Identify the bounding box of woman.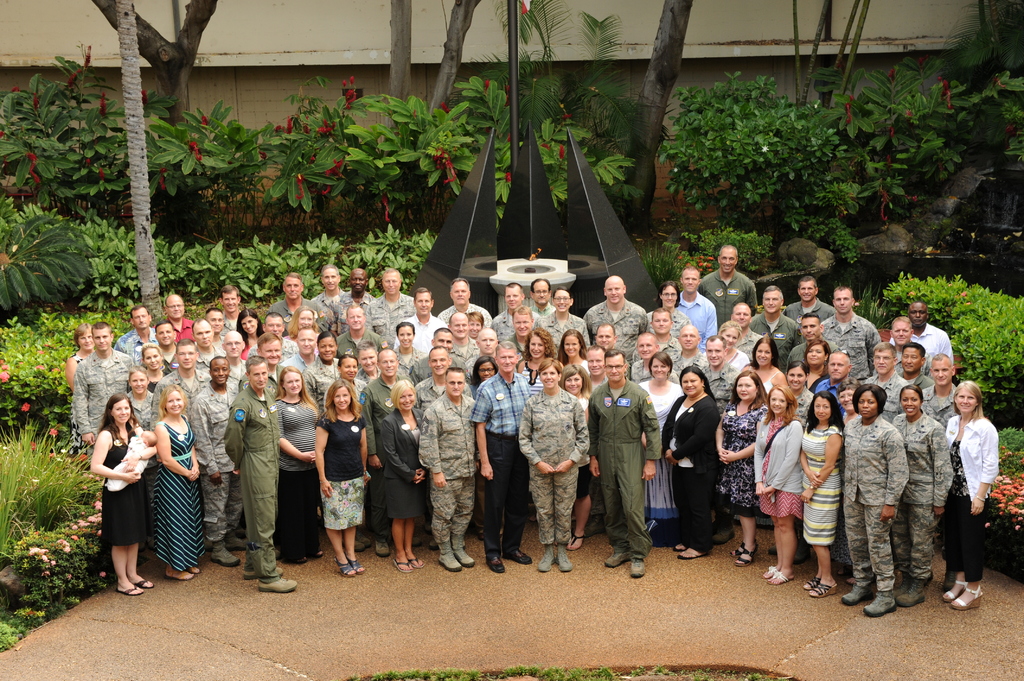
(533, 285, 588, 344).
